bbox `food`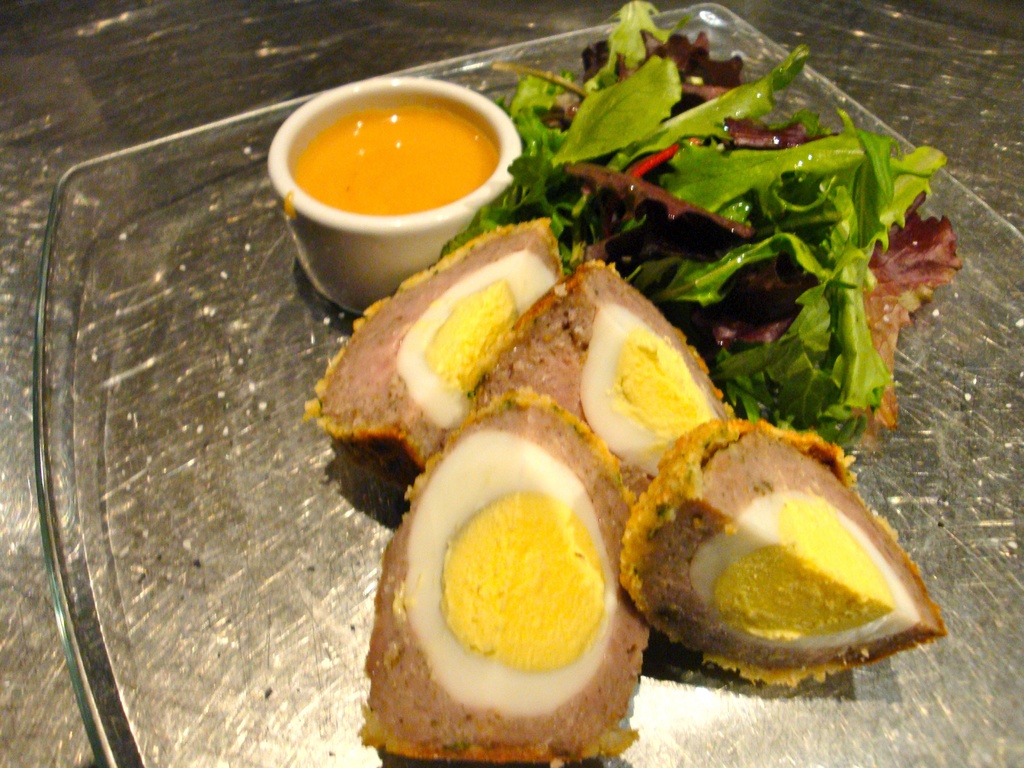
(left=470, top=3, right=957, bottom=460)
